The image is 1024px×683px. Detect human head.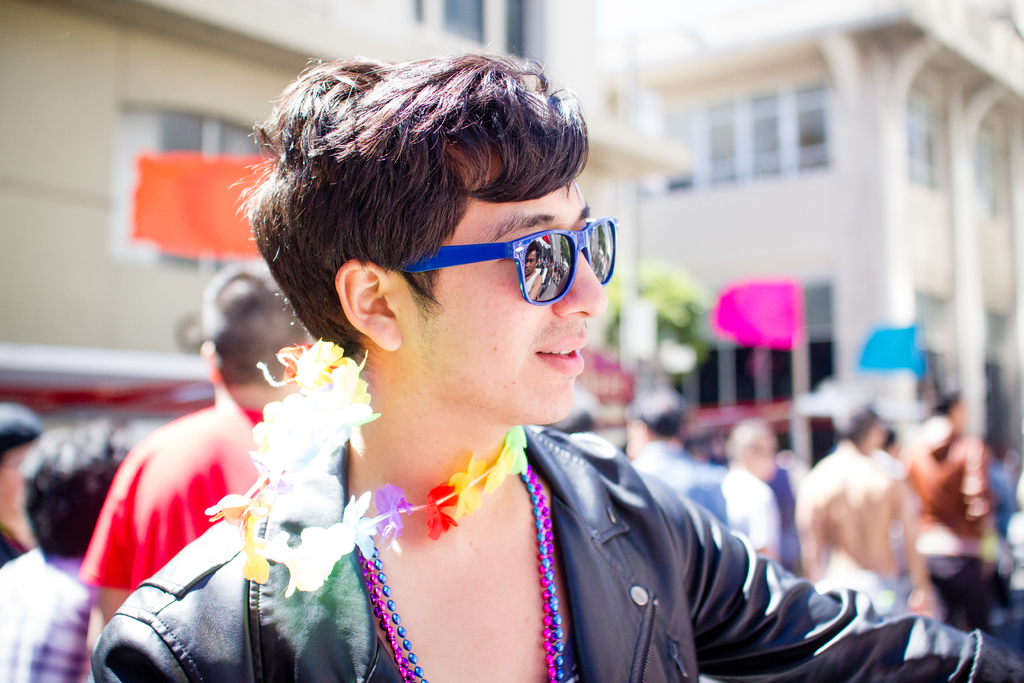
Detection: x1=0 y1=403 x2=47 y2=541.
